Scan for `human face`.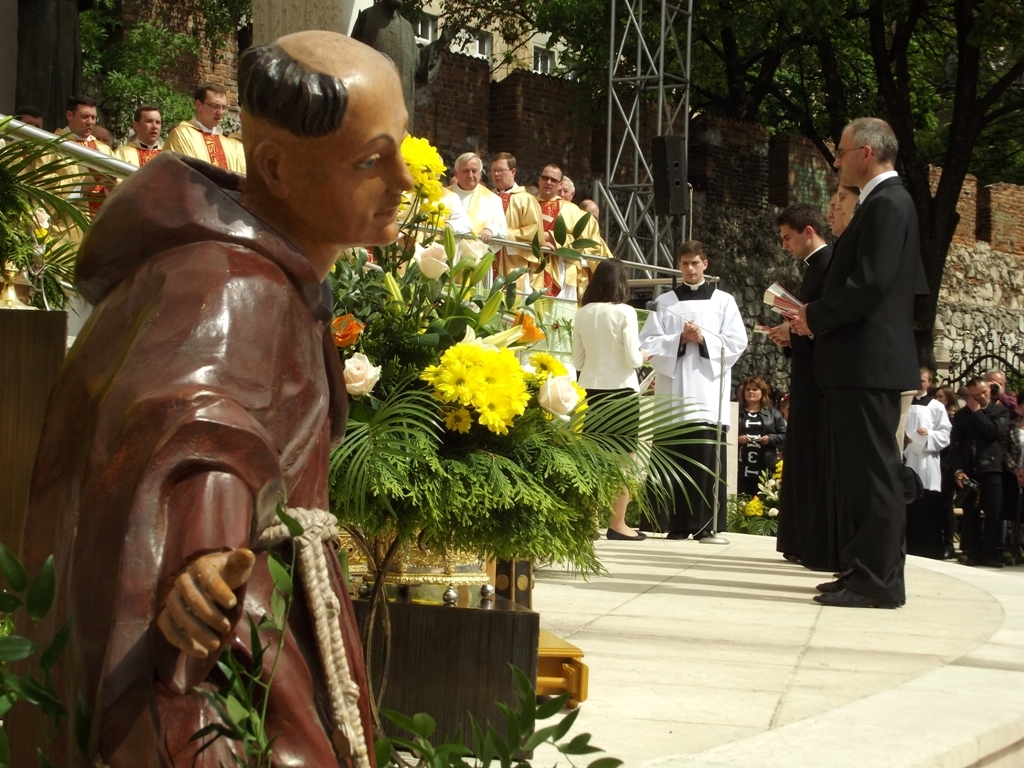
Scan result: crop(493, 160, 508, 190).
